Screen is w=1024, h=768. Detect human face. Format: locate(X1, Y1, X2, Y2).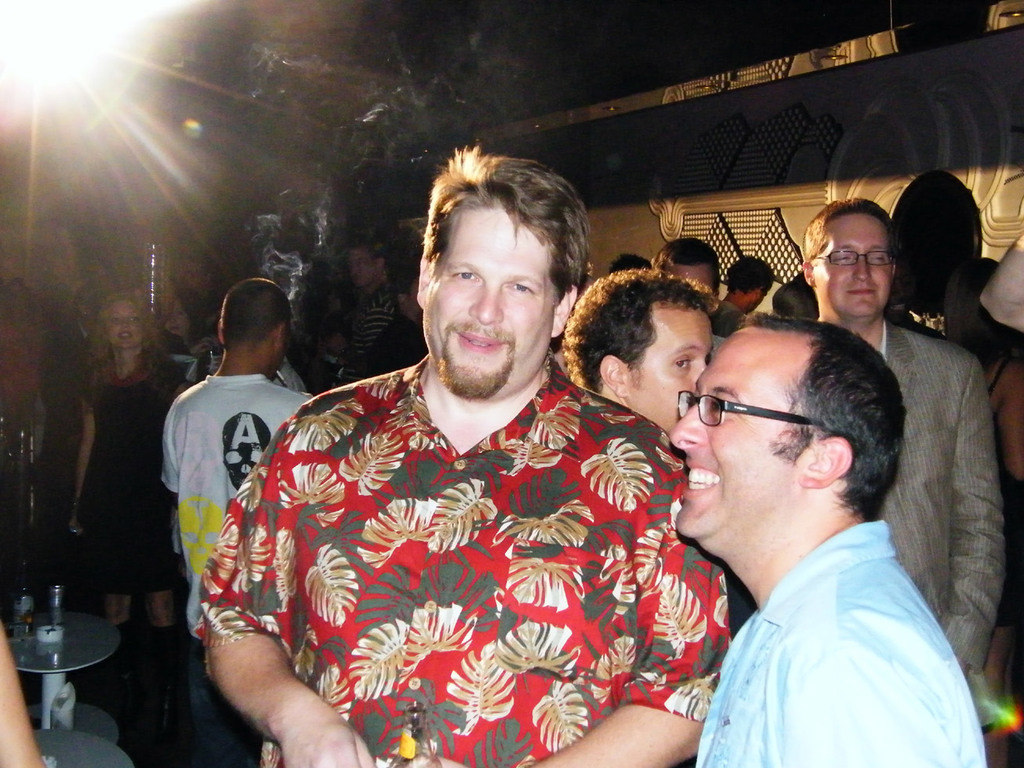
locate(632, 306, 714, 433).
